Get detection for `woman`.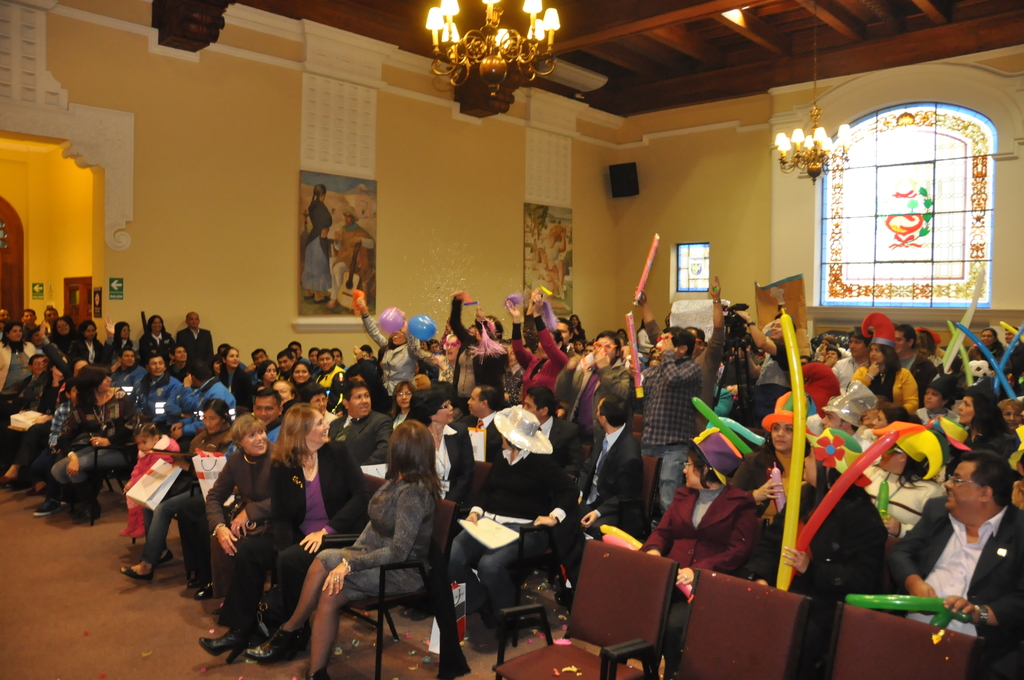
Detection: bbox=(106, 316, 143, 368).
